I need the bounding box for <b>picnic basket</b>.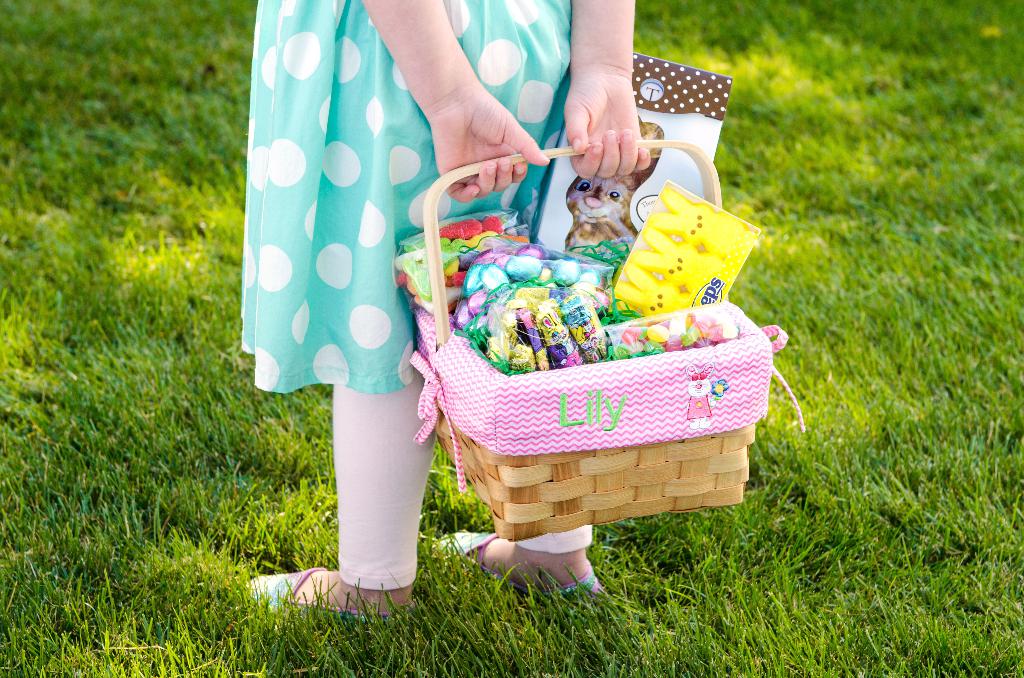
Here it is: {"left": 408, "top": 138, "right": 803, "bottom": 542}.
